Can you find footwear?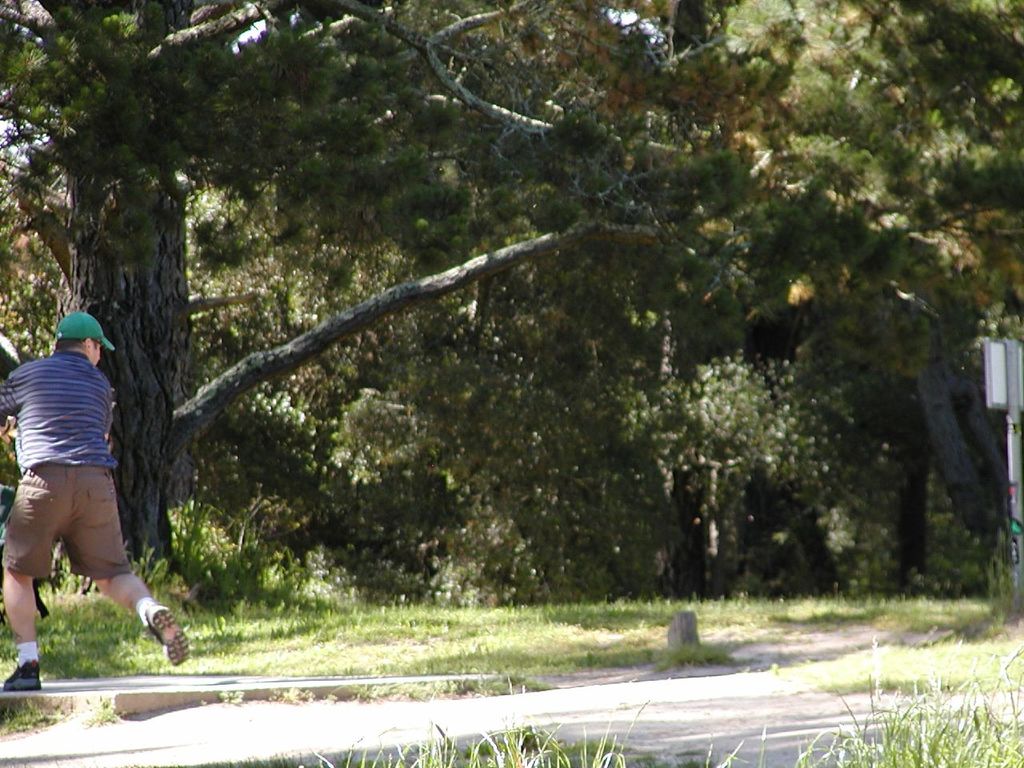
Yes, bounding box: select_region(5, 657, 40, 688).
